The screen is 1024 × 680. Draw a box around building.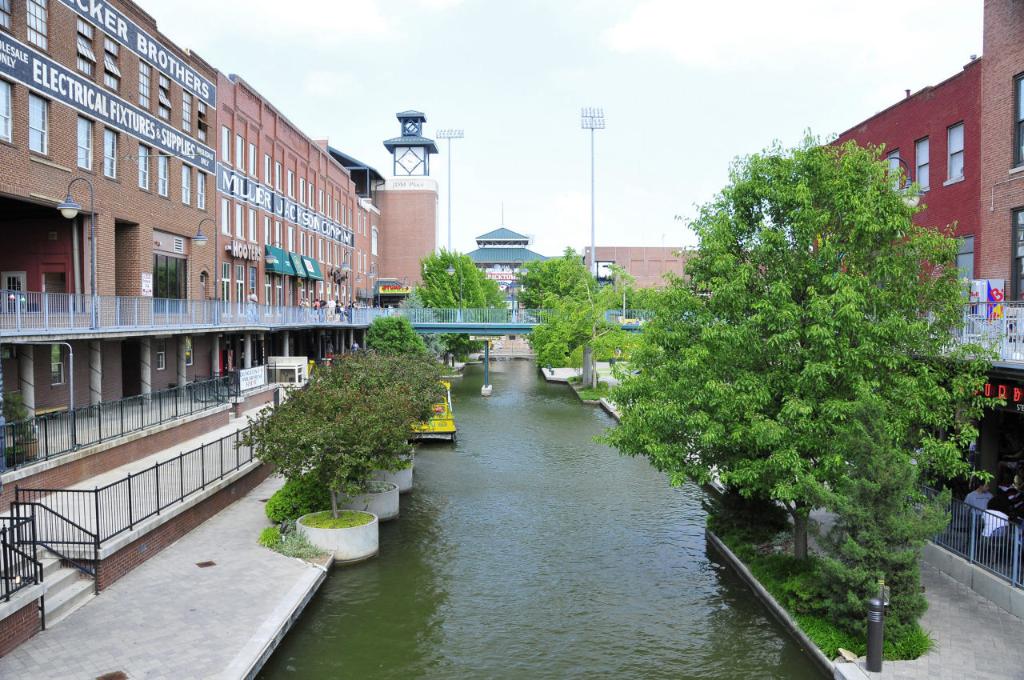
Rect(0, 0, 445, 521).
